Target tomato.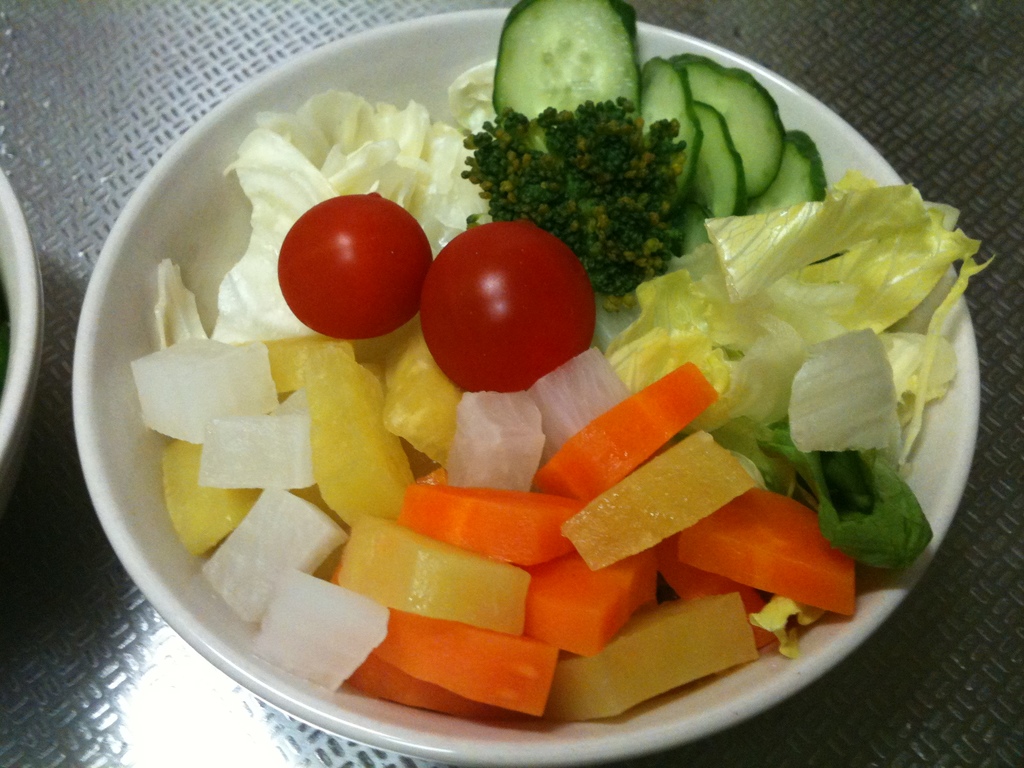
Target region: <region>274, 189, 434, 339</region>.
